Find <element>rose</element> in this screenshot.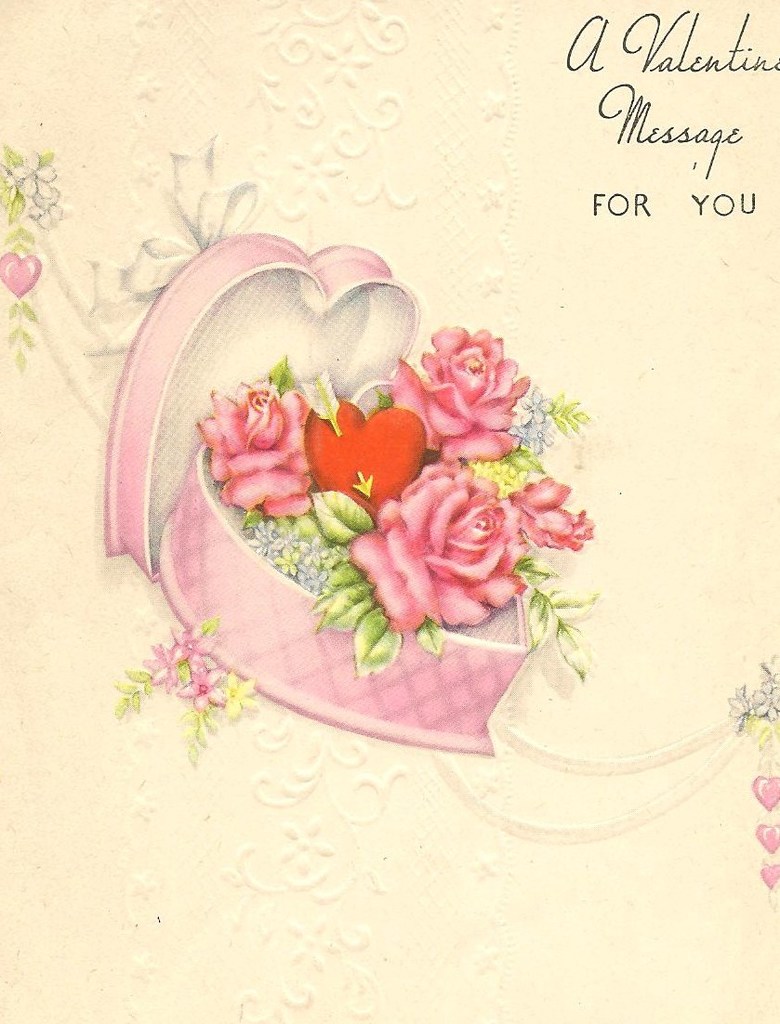
The bounding box for <element>rose</element> is (350,461,524,637).
